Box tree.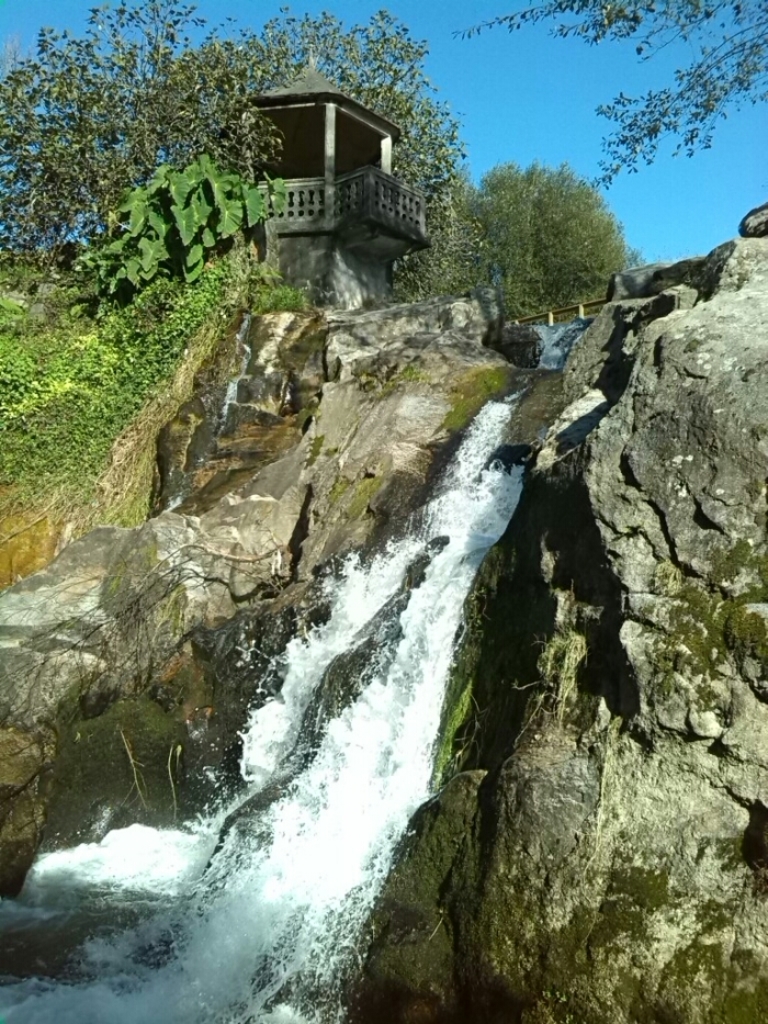
select_region(69, 156, 281, 313).
